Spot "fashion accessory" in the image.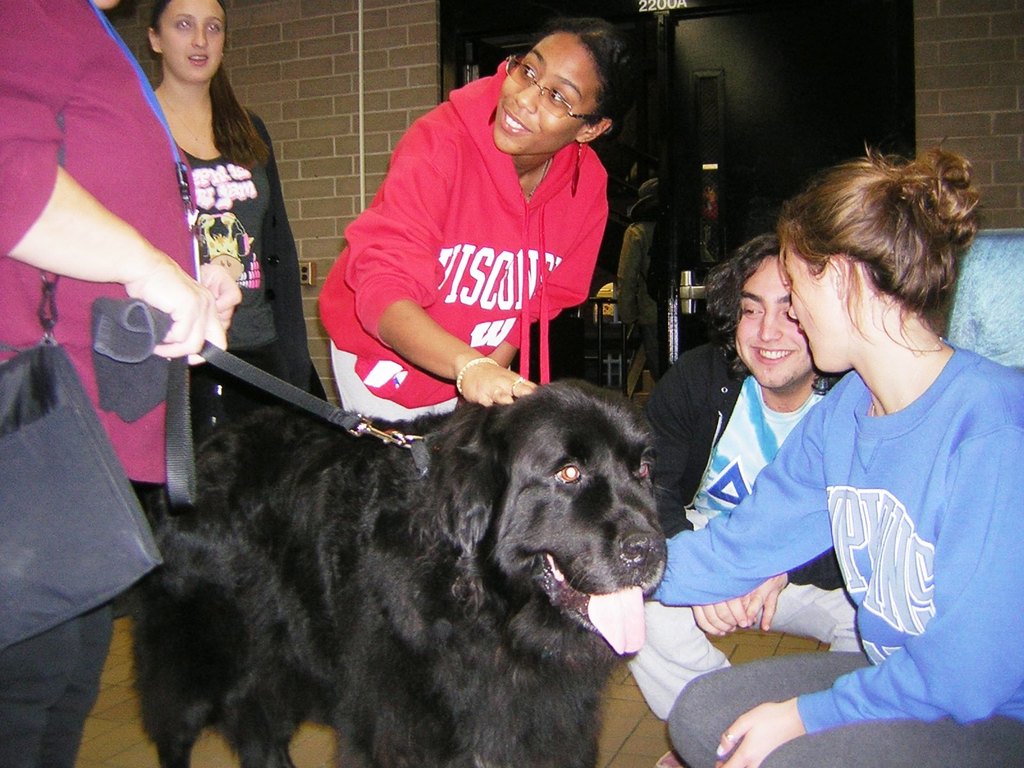
"fashion accessory" found at left=0, top=105, right=164, bottom=655.
